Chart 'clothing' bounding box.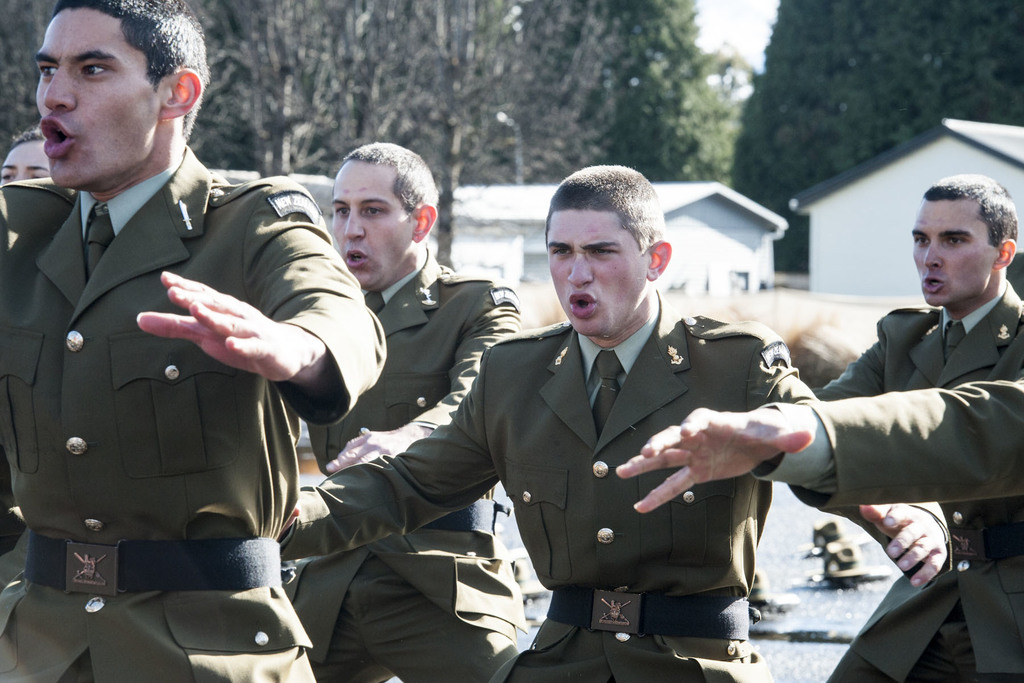
Charted: {"left": 758, "top": 373, "right": 1023, "bottom": 513}.
